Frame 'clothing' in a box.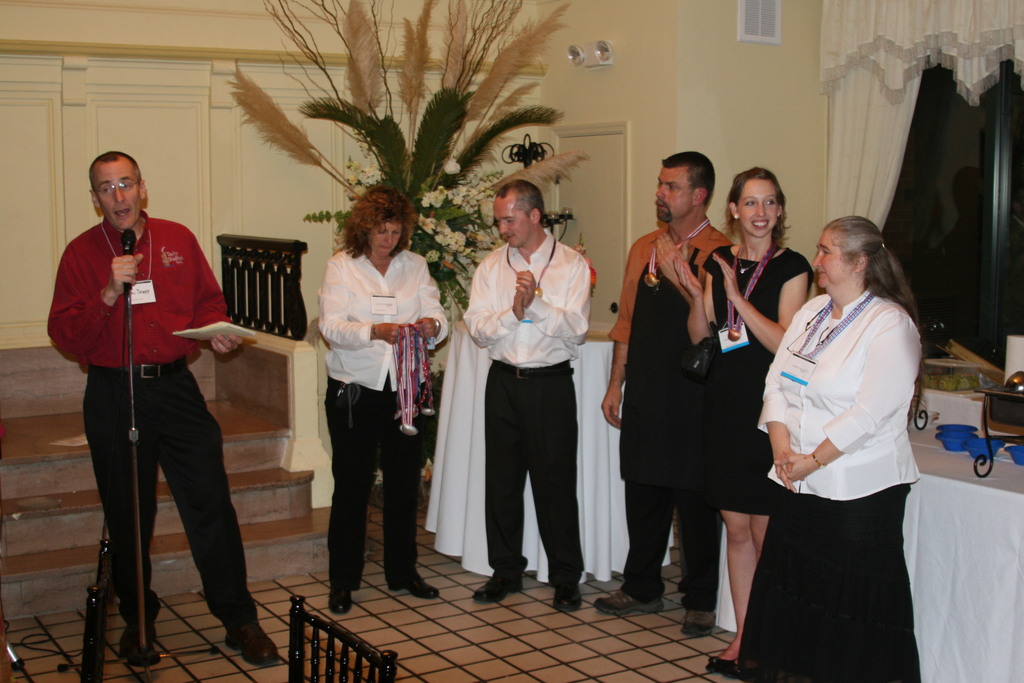
755:254:941:641.
